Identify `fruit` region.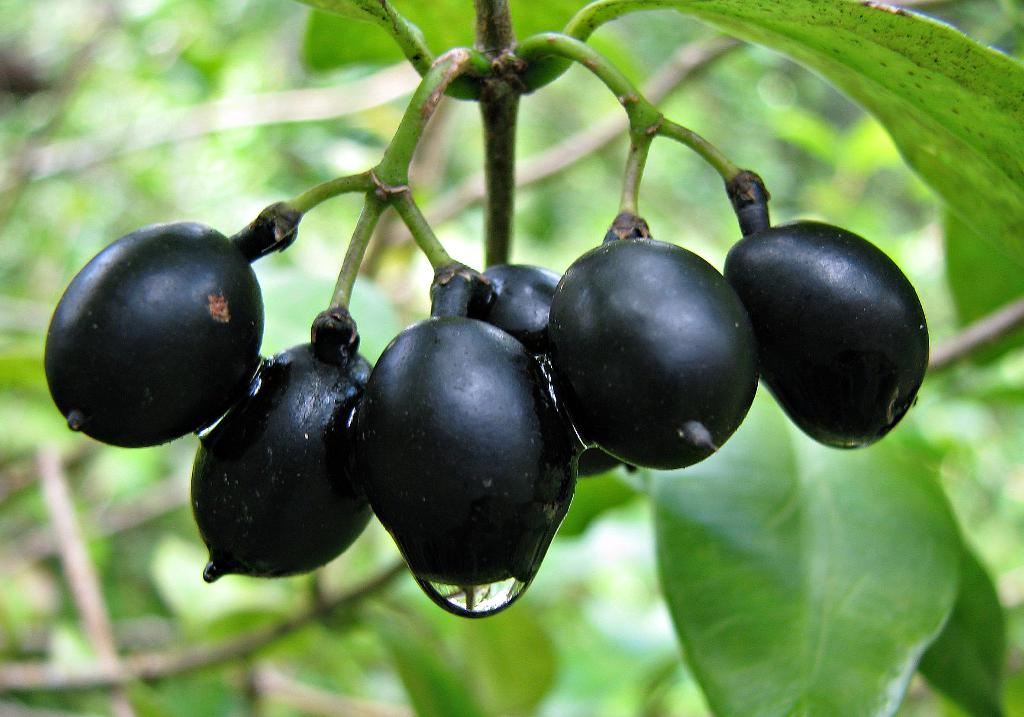
Region: (353,314,590,612).
